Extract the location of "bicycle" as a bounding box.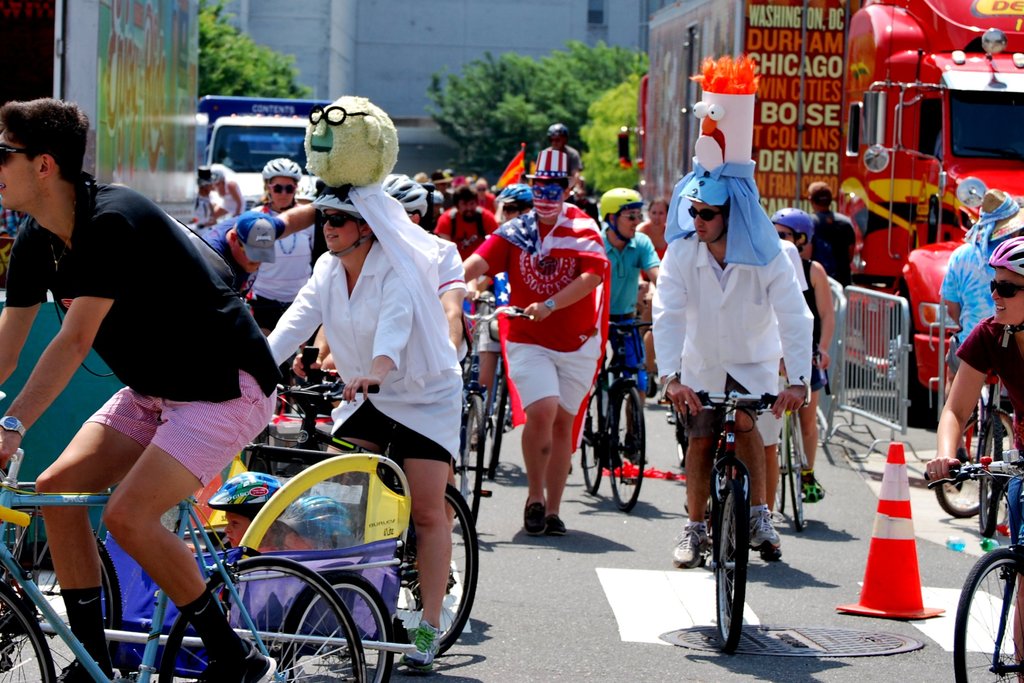
BBox(0, 440, 375, 682).
